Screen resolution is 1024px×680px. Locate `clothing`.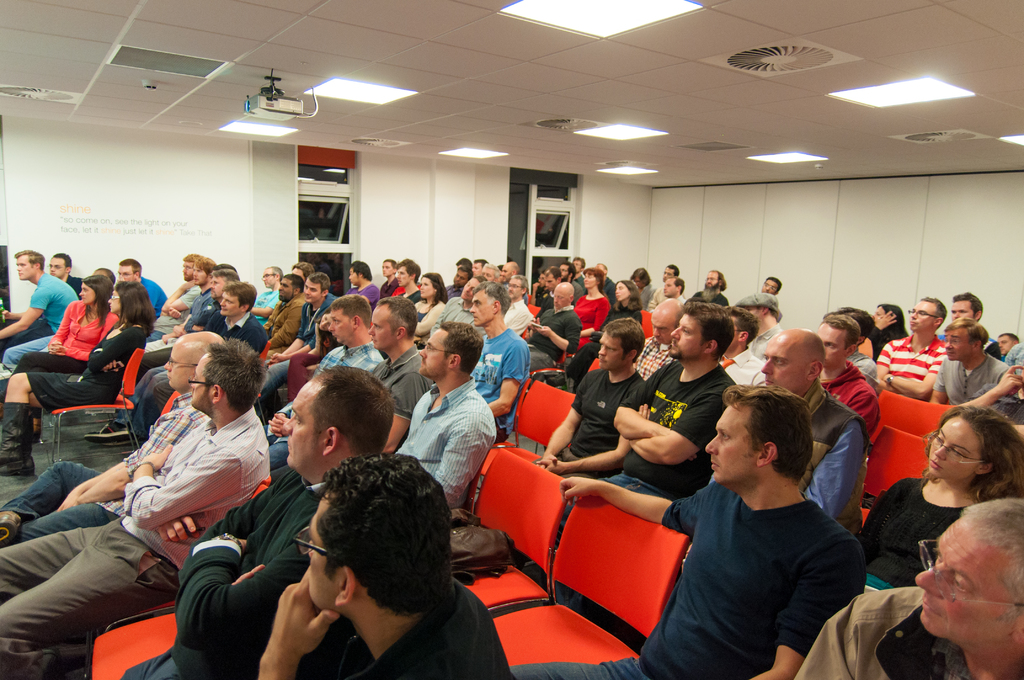
{"x1": 572, "y1": 283, "x2": 586, "y2": 303}.
